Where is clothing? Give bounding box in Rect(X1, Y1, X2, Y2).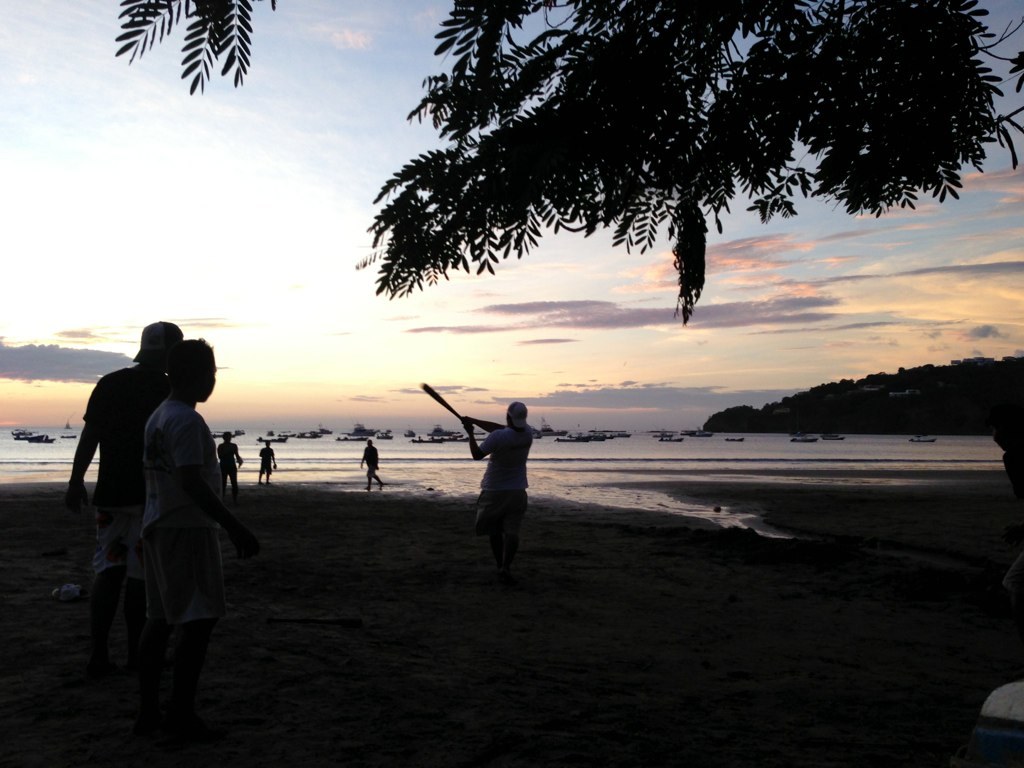
Rect(138, 393, 231, 552).
